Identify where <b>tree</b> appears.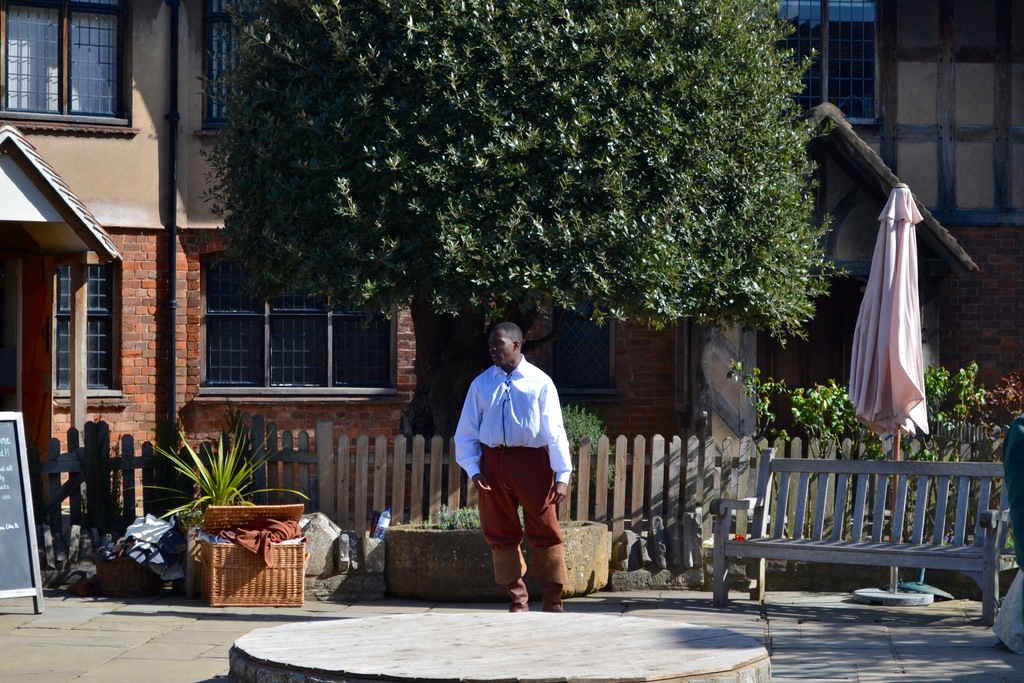
Appears at <bbox>195, 0, 855, 451</bbox>.
